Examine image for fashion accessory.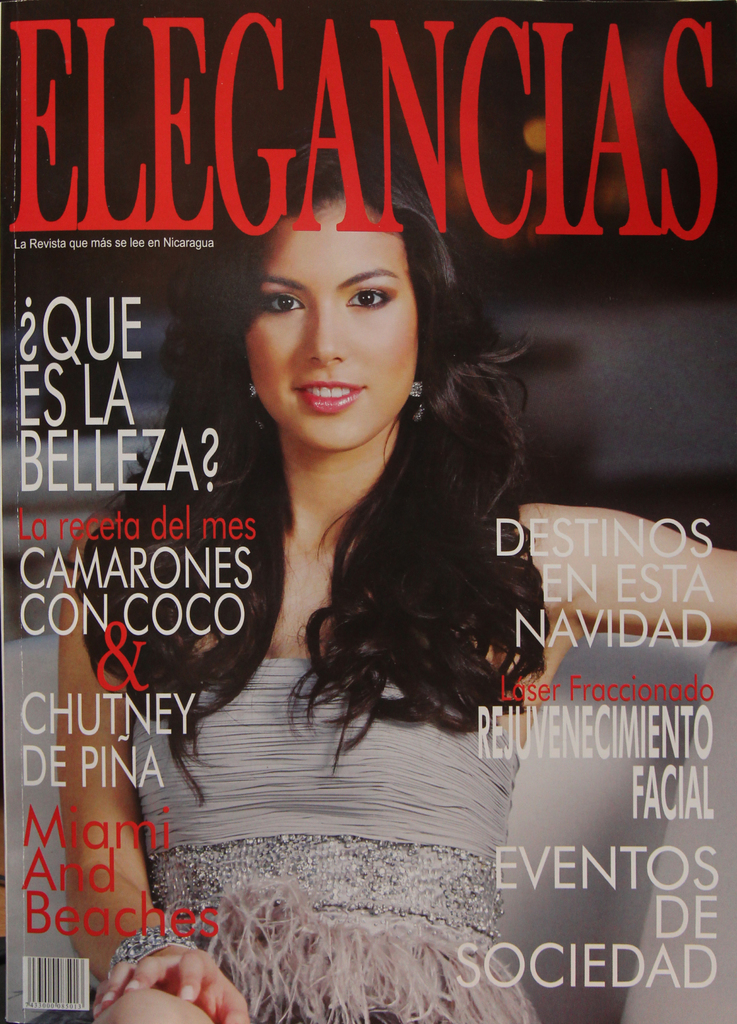
Examination result: detection(249, 381, 256, 400).
